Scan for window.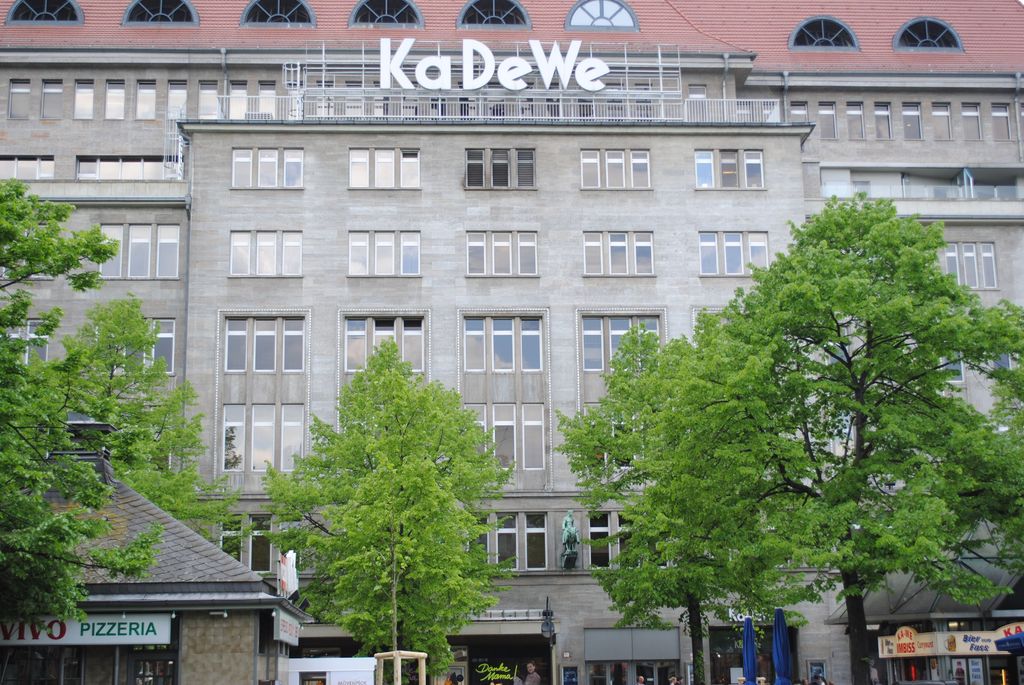
Scan result: <region>348, 226, 423, 278</region>.
